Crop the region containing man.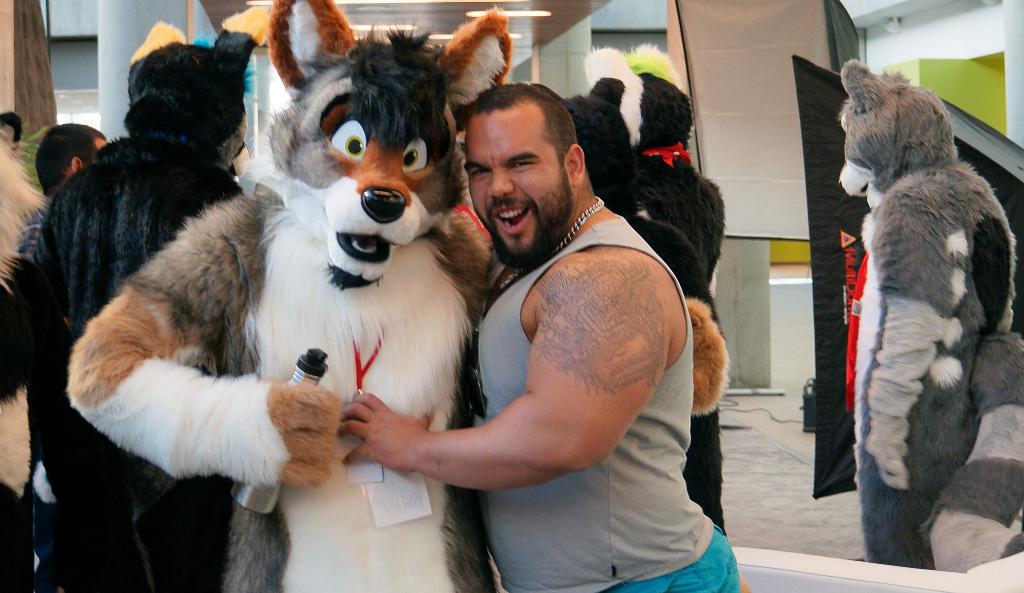
Crop region: bbox=(396, 58, 732, 580).
